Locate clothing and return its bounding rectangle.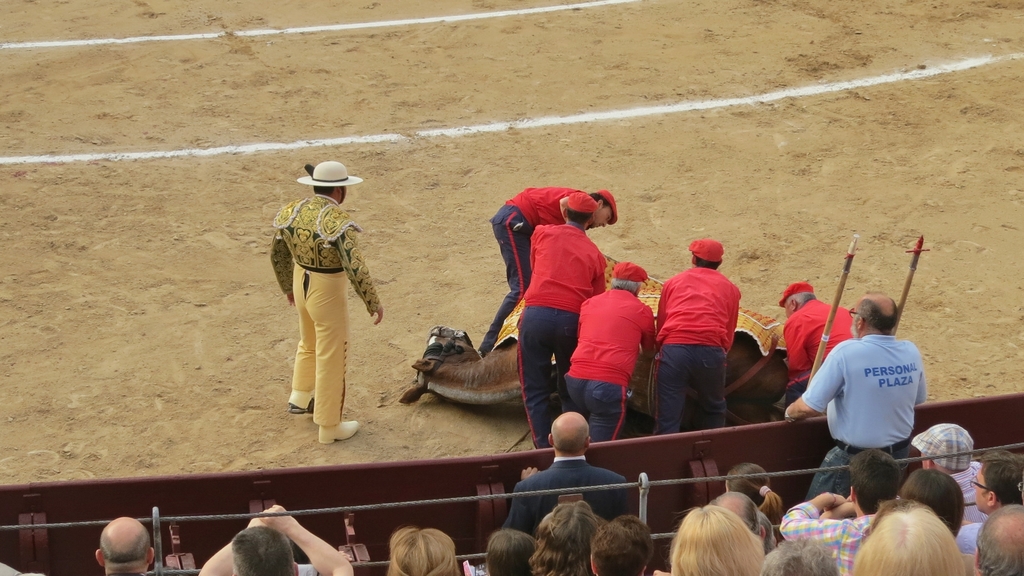
region(783, 295, 858, 383).
